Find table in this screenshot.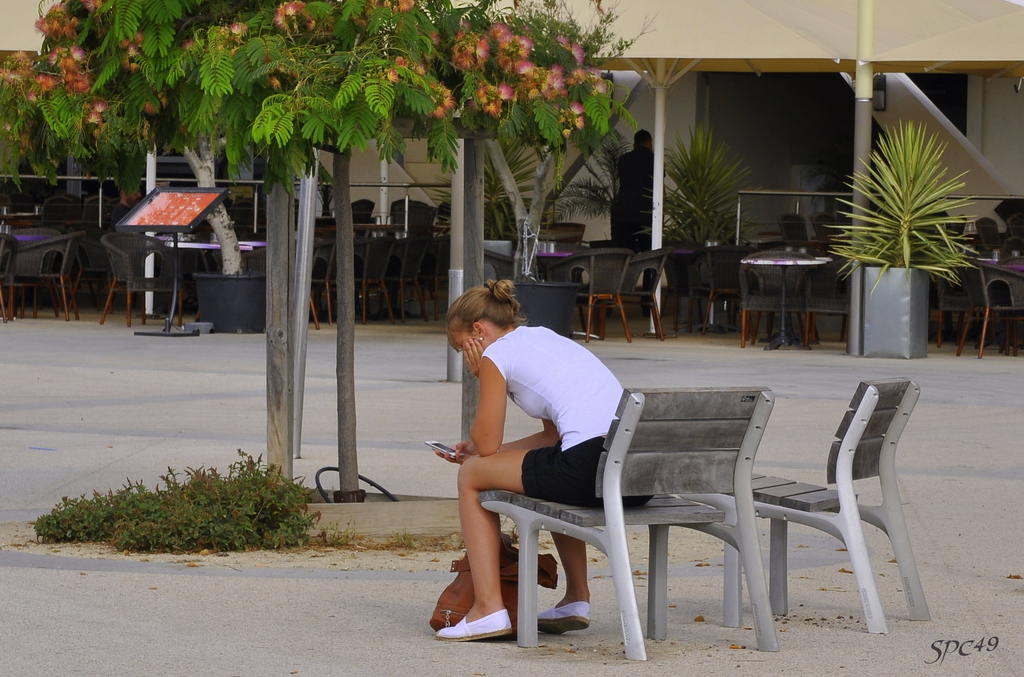
The bounding box for table is box(740, 250, 833, 353).
